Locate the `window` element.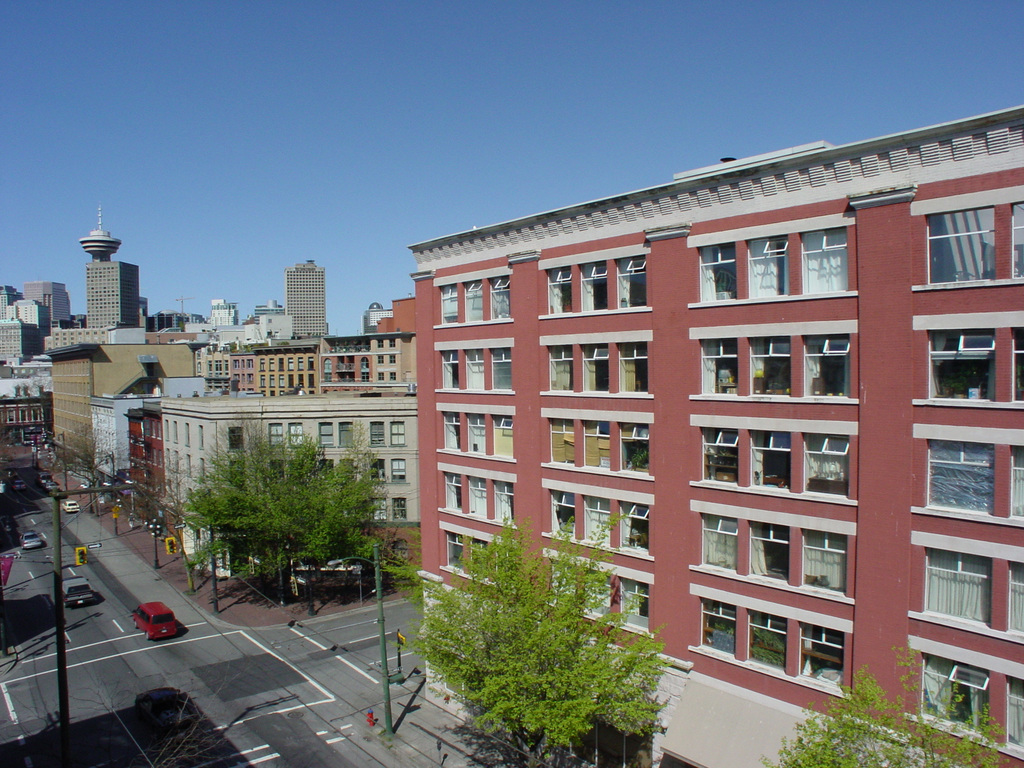
Element bbox: select_region(439, 413, 461, 450).
